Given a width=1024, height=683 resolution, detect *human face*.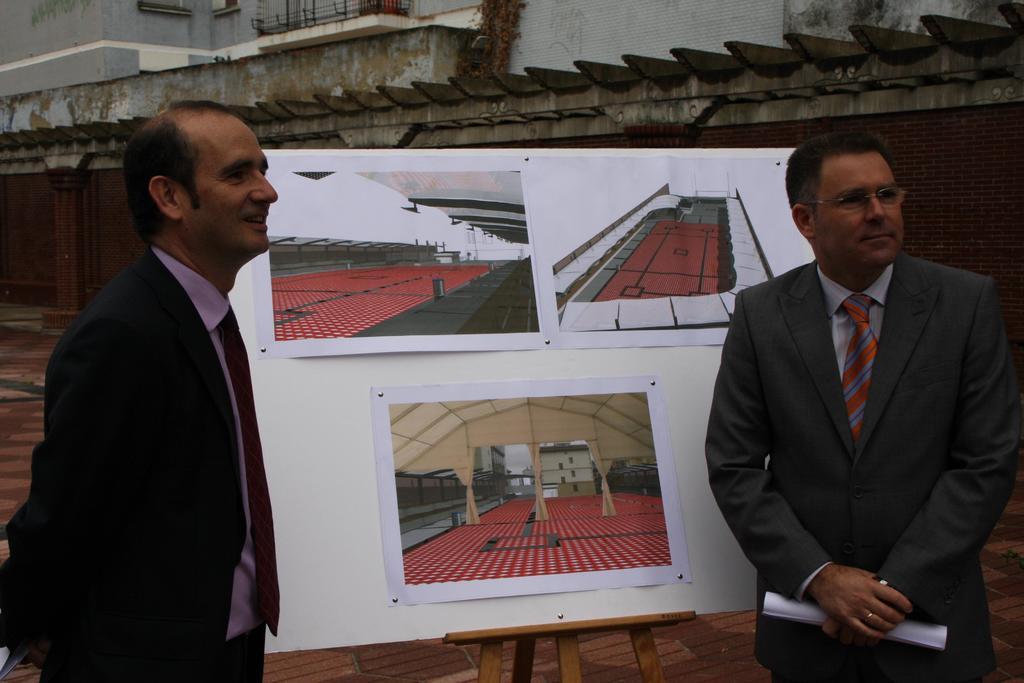
rect(188, 124, 279, 265).
